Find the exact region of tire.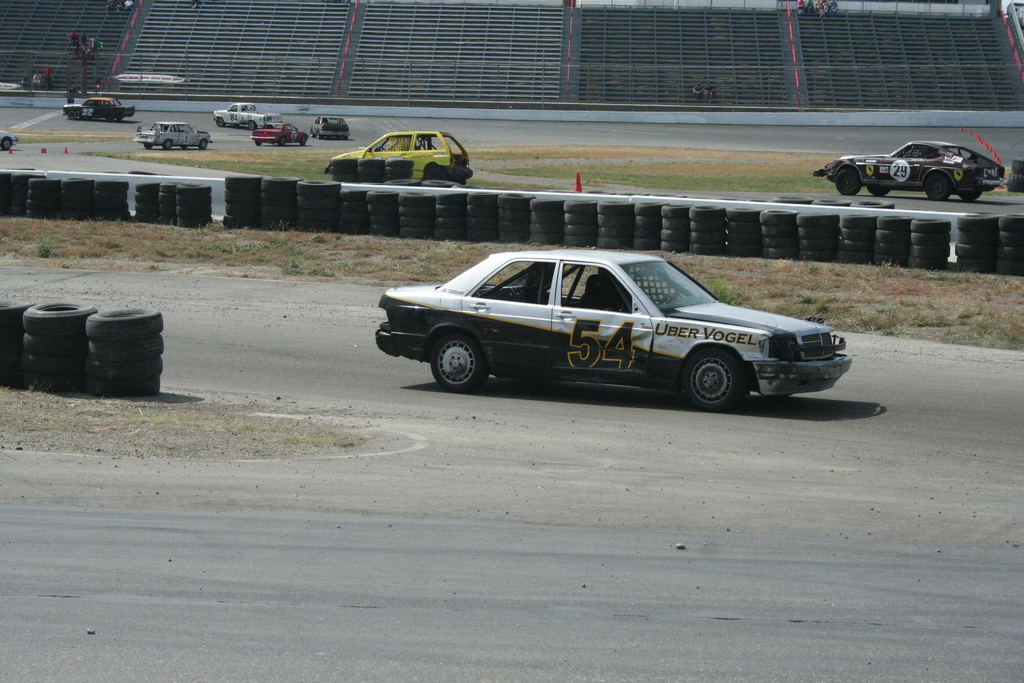
Exact region: <region>180, 145, 187, 149</region>.
